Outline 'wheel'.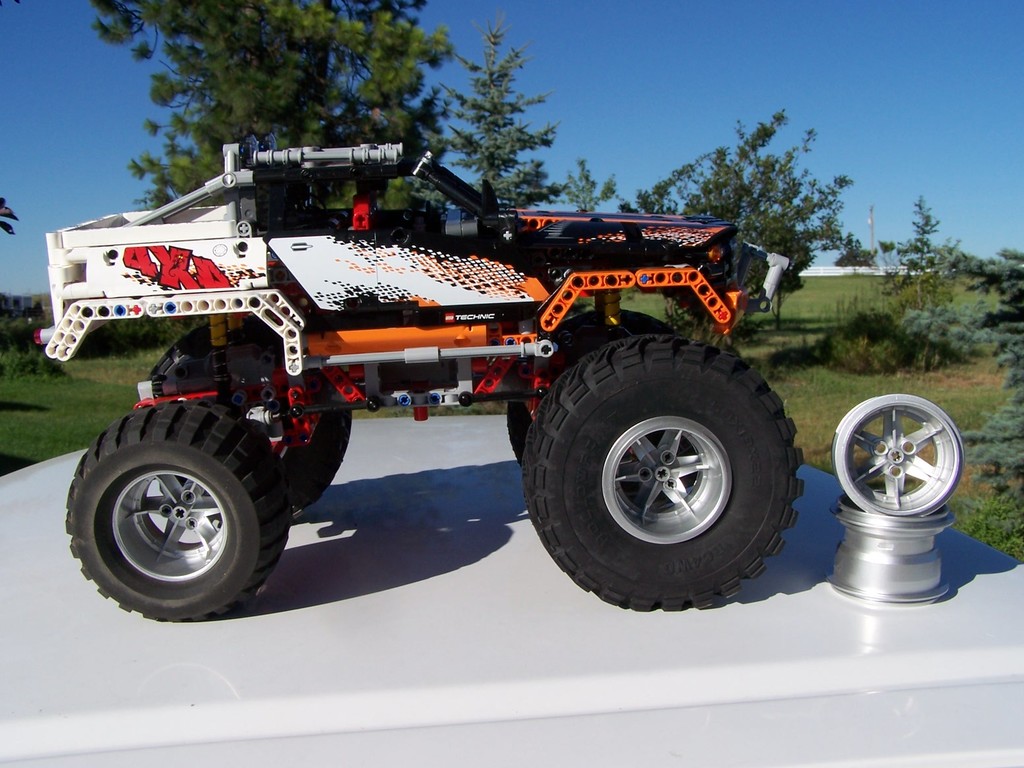
Outline: <bbox>507, 317, 662, 504</bbox>.
